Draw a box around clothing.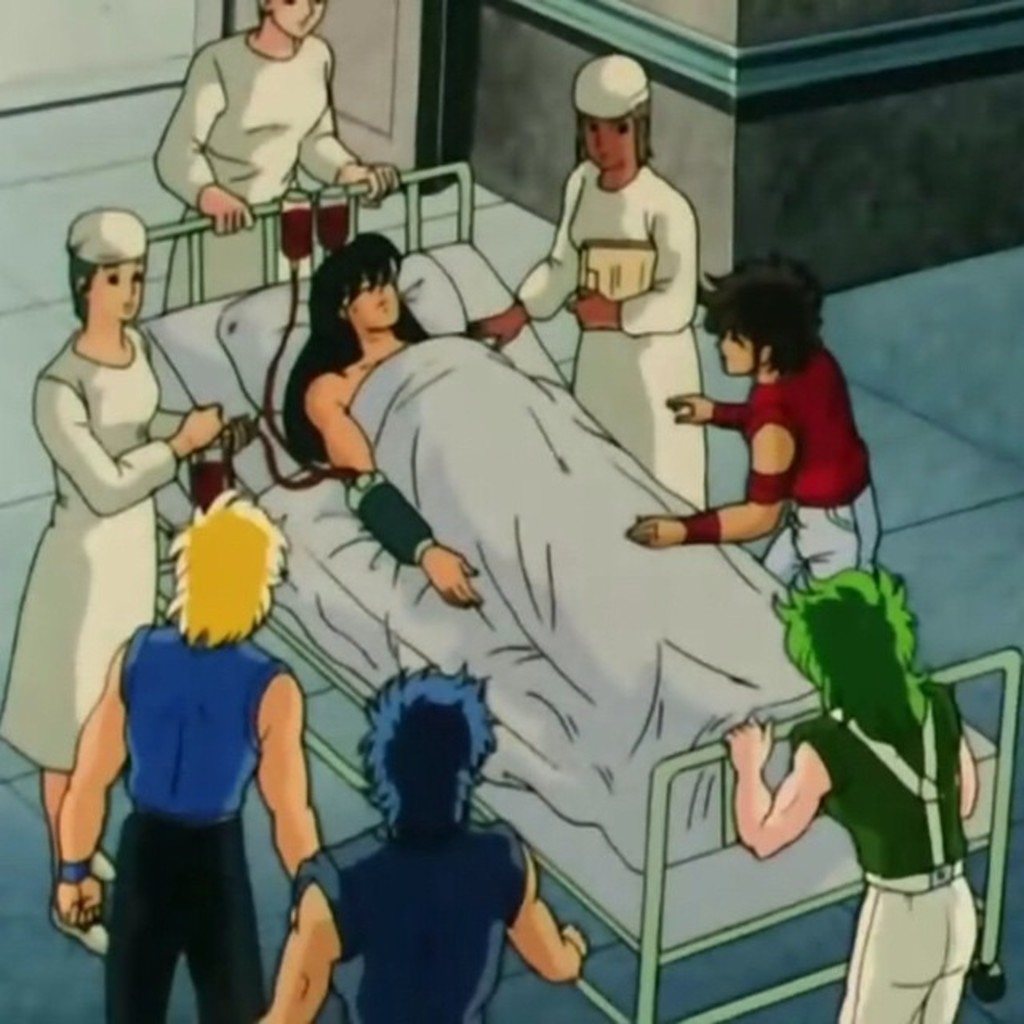
x1=288 y1=810 x2=531 y2=1022.
